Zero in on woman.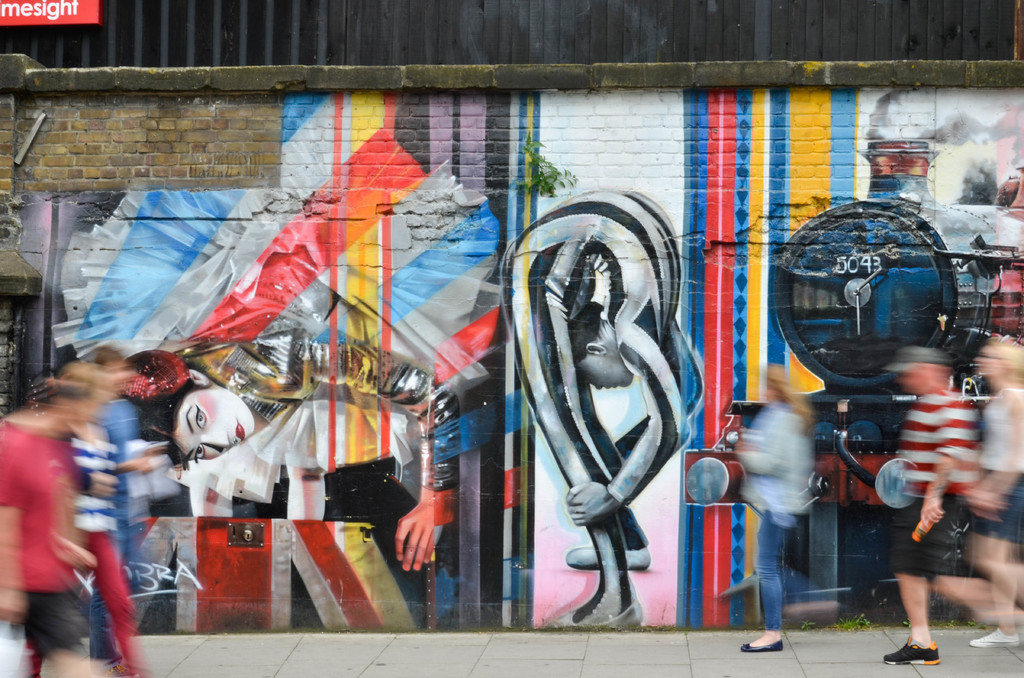
Zeroed in: region(729, 361, 821, 658).
